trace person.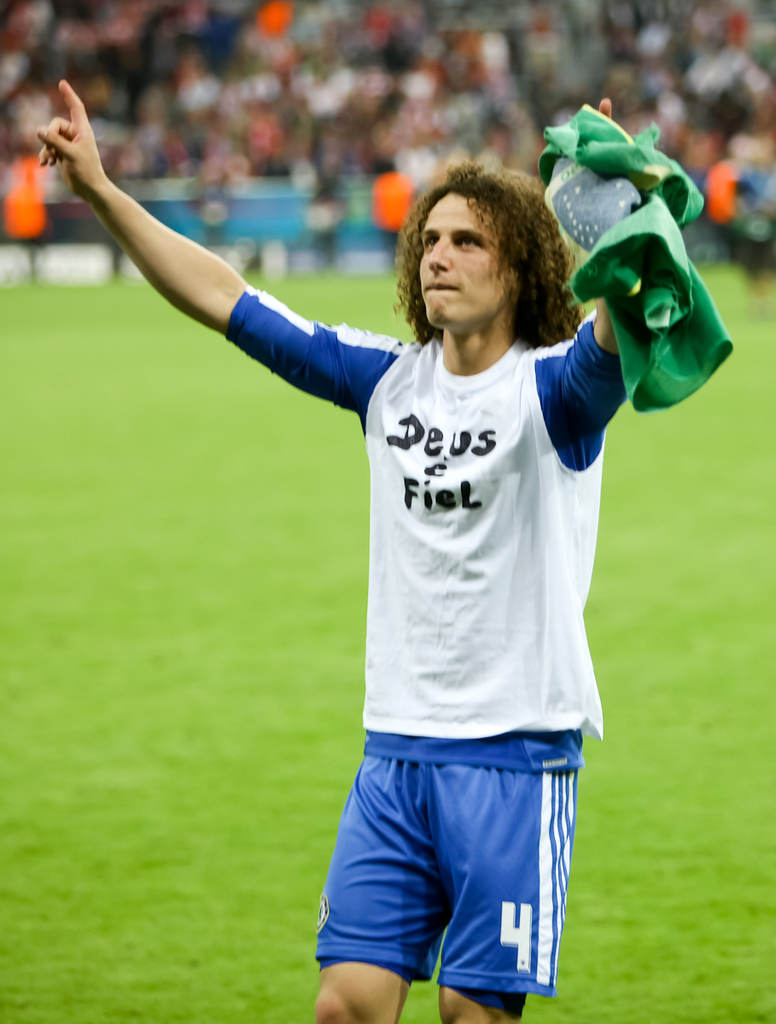
Traced to locate(40, 78, 626, 1023).
